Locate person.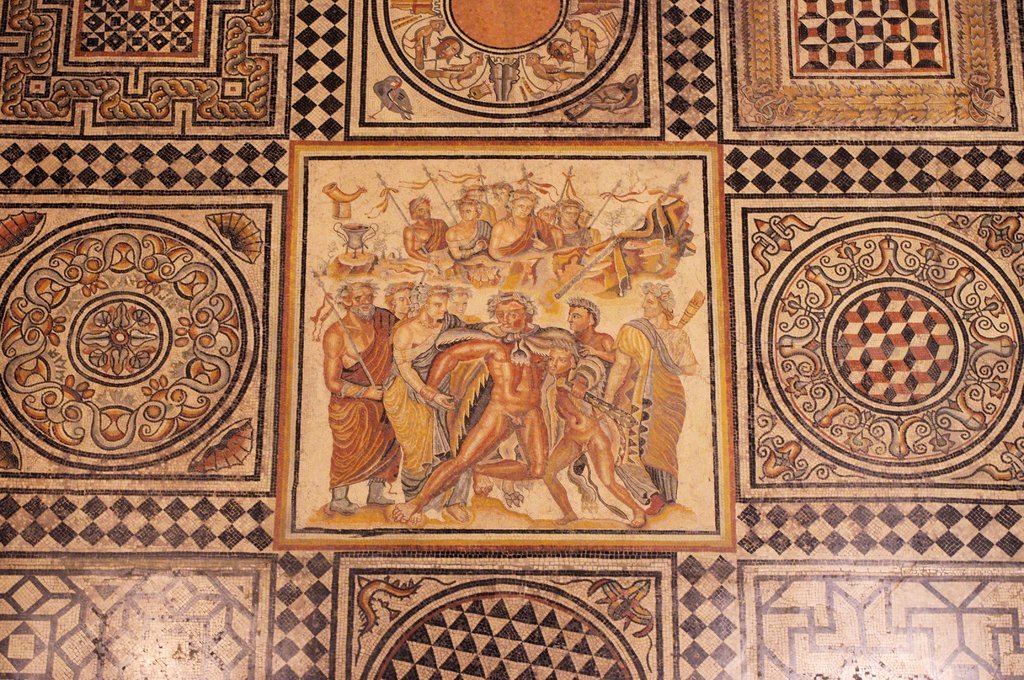
Bounding box: bbox(589, 278, 698, 515).
